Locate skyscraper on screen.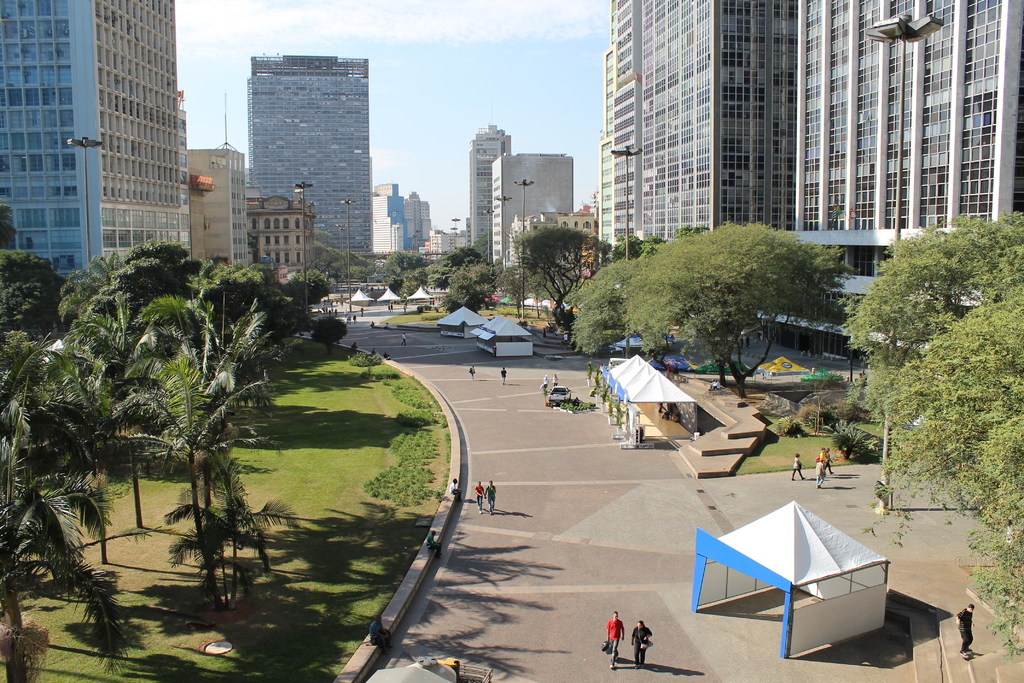
On screen at rect(246, 51, 373, 249).
